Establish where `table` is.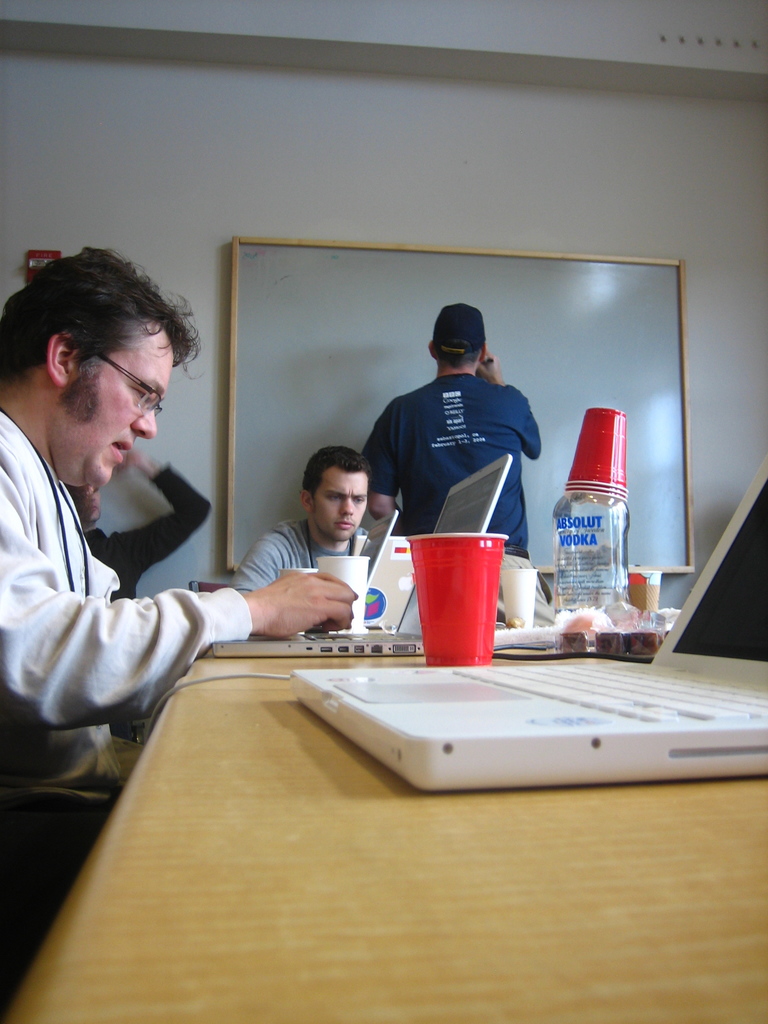
Established at 0:646:767:1023.
